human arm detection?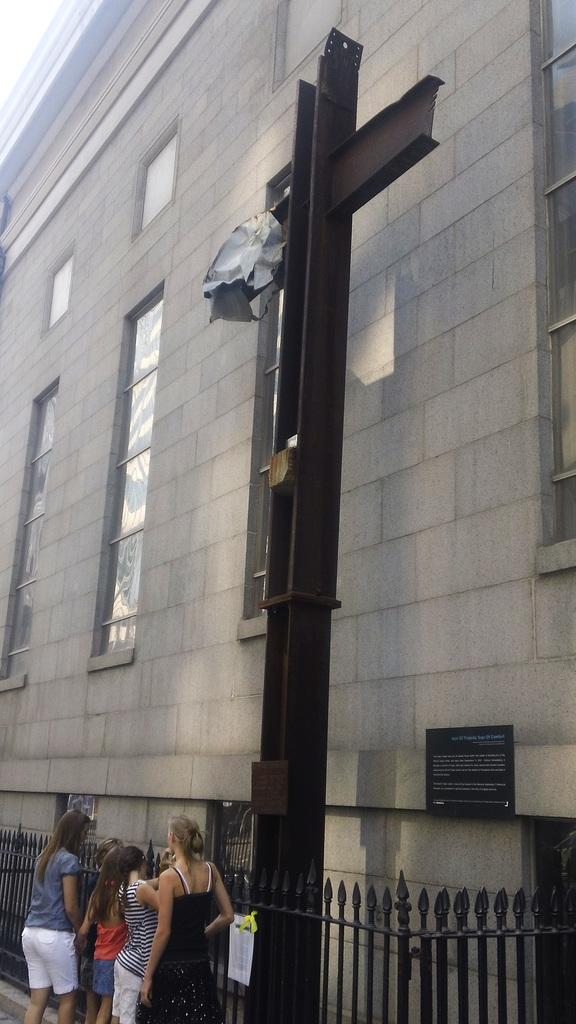
(207,868,240,940)
